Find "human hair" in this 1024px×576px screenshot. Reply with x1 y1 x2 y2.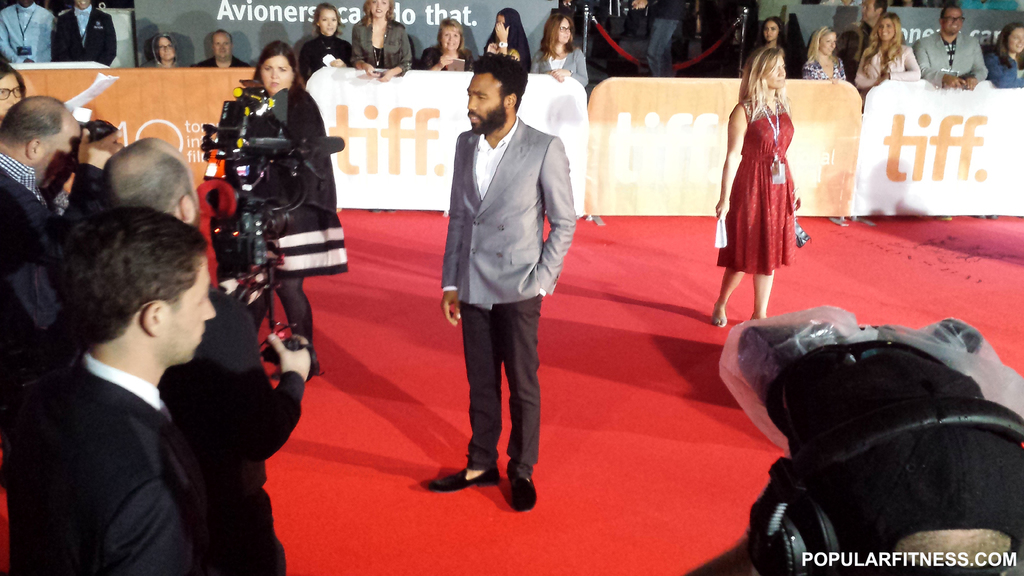
0 62 25 100.
